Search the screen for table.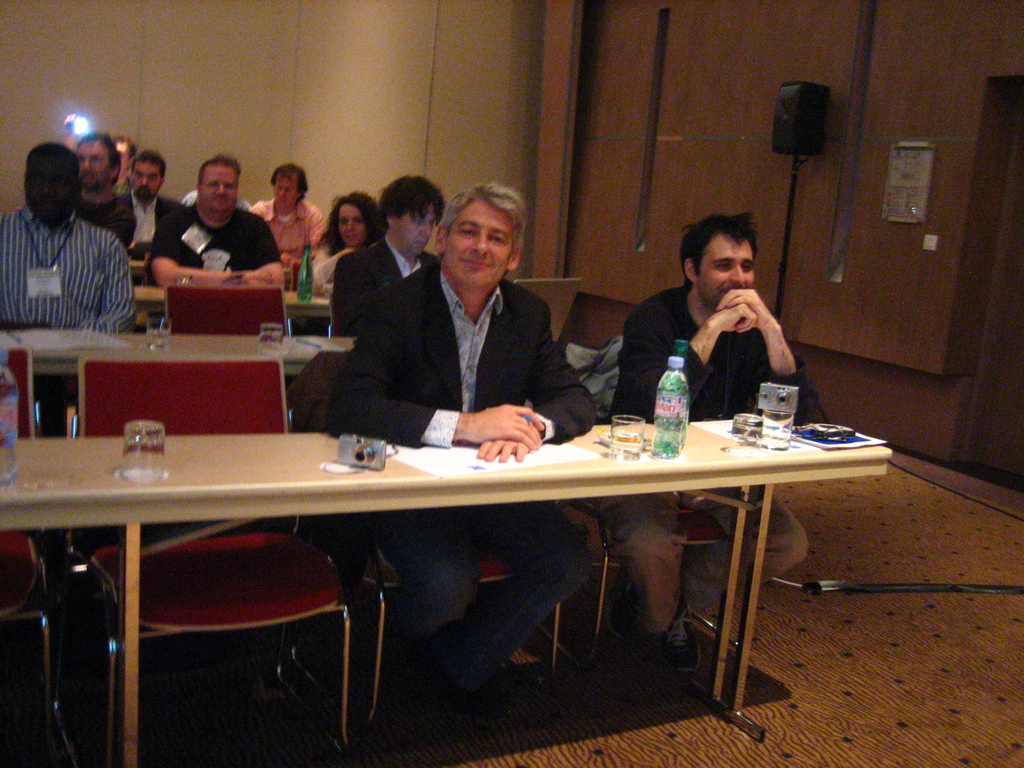
Found at x1=133 y1=284 x2=334 y2=321.
